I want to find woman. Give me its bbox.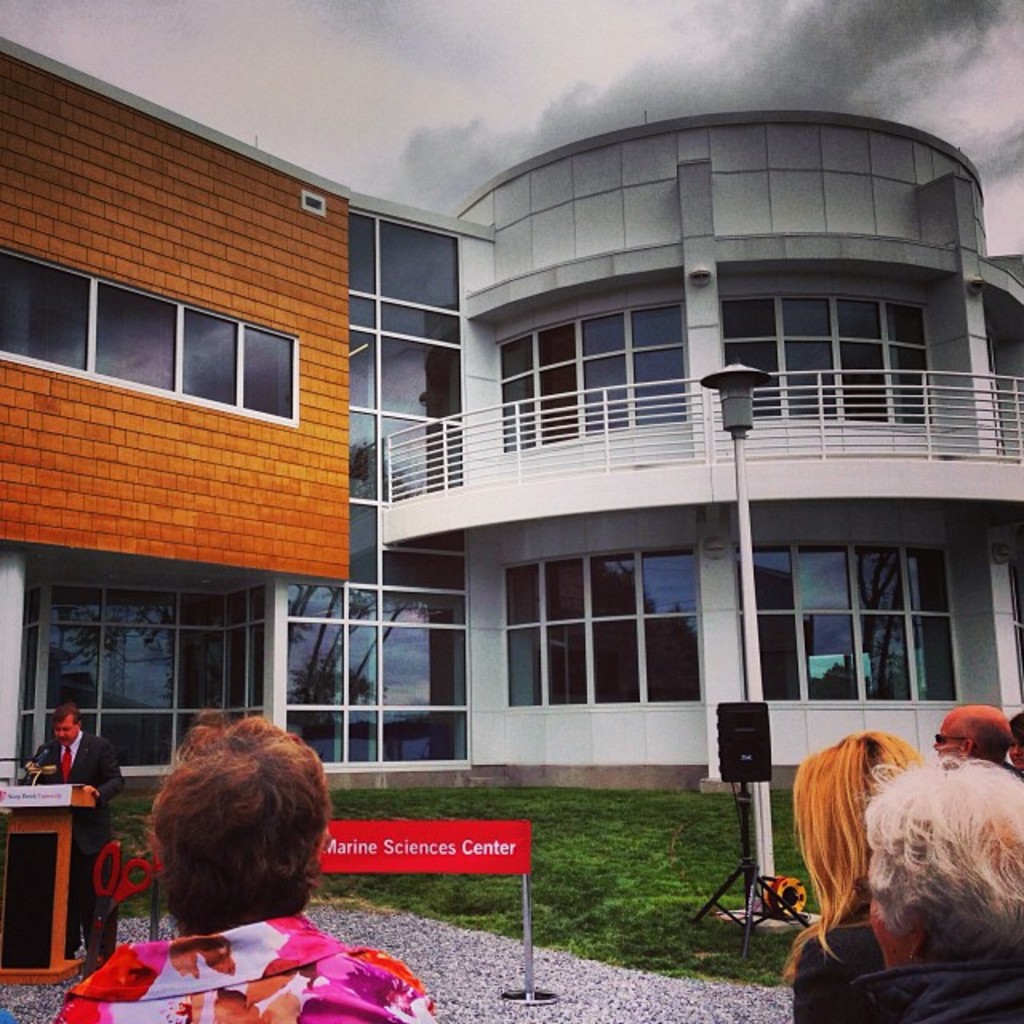
BBox(54, 710, 440, 1022).
